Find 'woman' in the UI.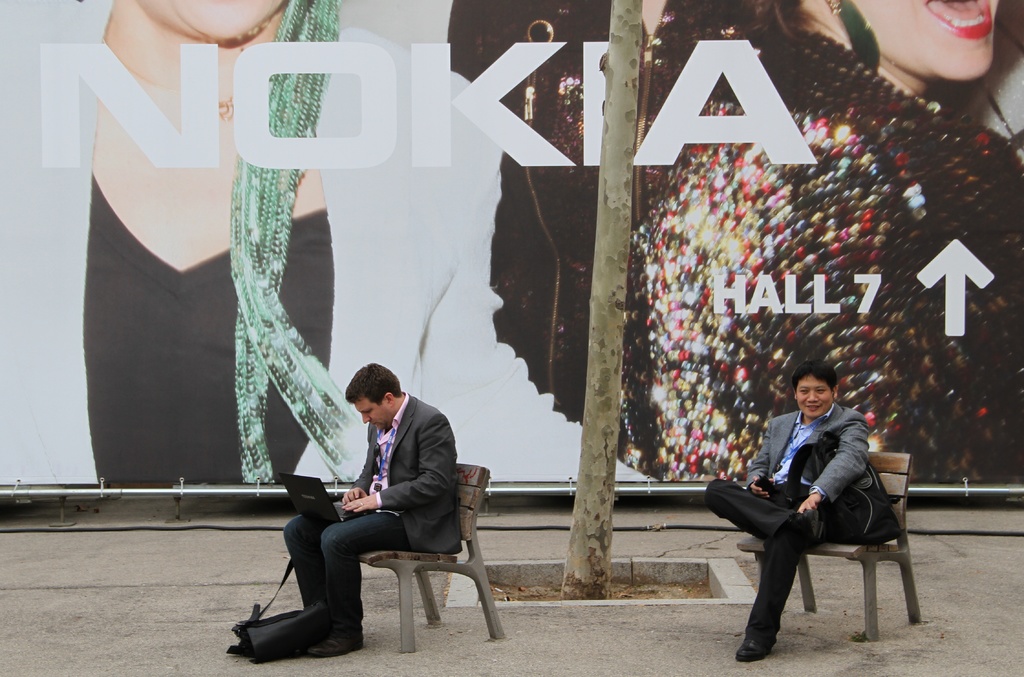
UI element at pyautogui.locateOnScreen(619, 0, 1023, 486).
